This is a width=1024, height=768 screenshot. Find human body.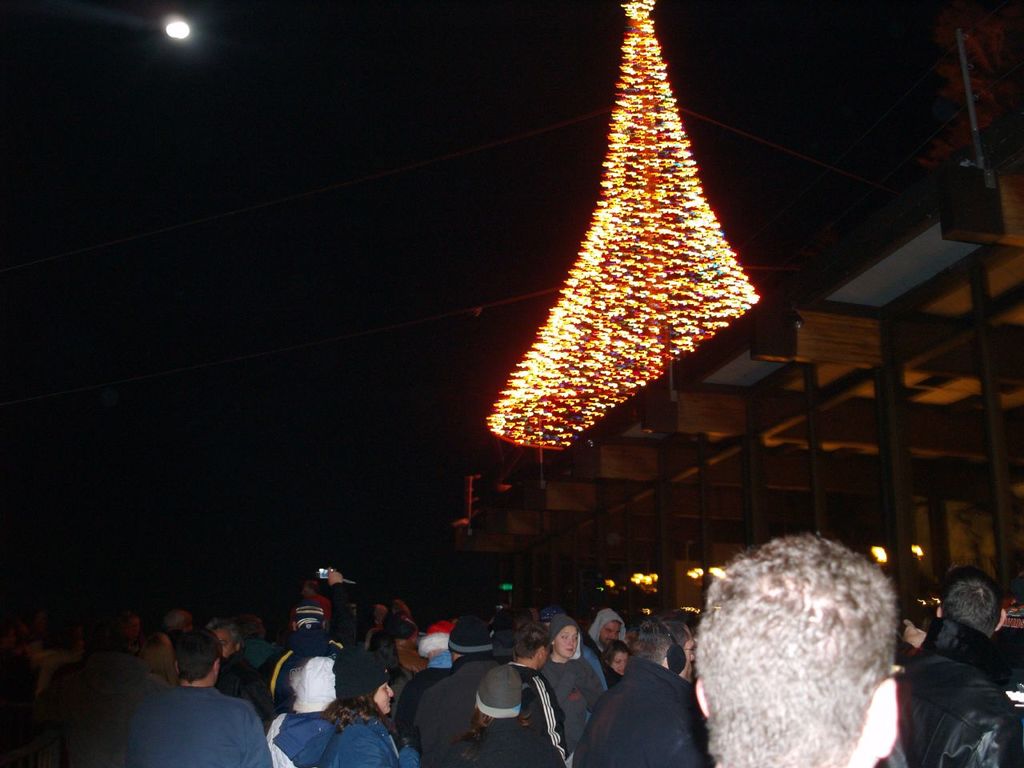
Bounding box: x1=441, y1=669, x2=537, y2=767.
